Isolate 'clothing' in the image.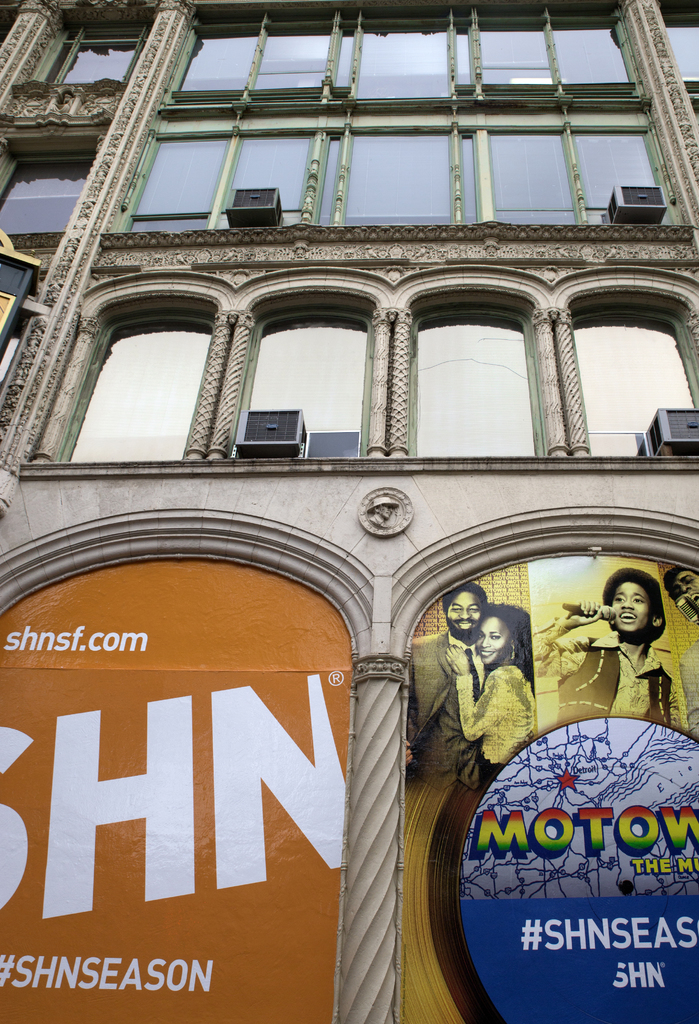
Isolated region: crop(526, 617, 664, 727).
